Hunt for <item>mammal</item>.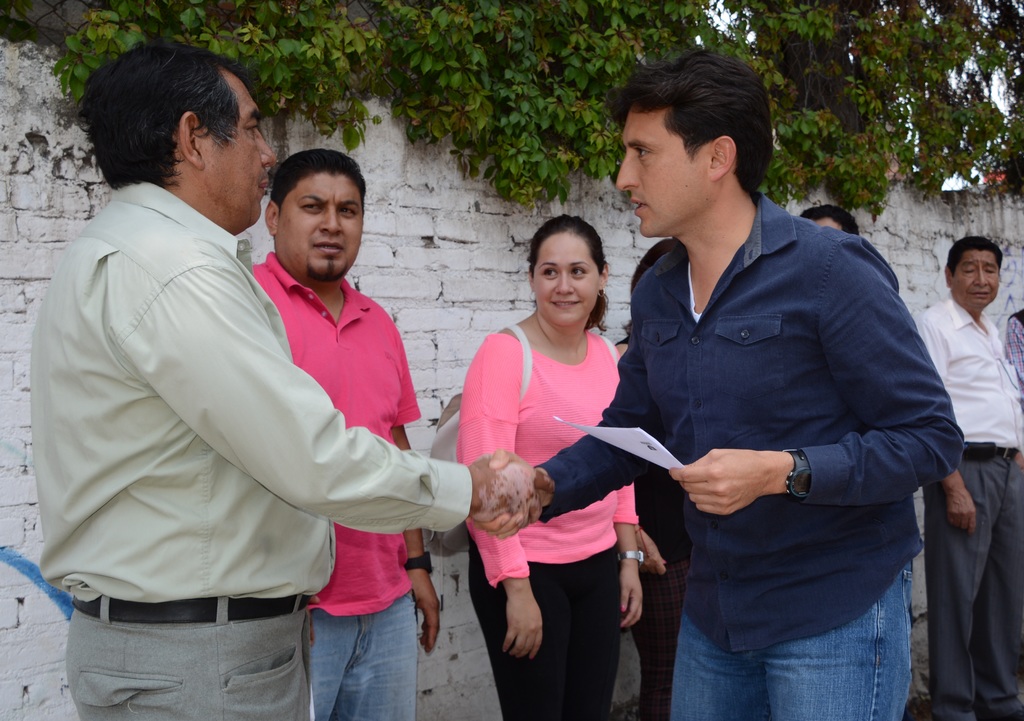
Hunted down at [left=27, top=39, right=556, bottom=718].
